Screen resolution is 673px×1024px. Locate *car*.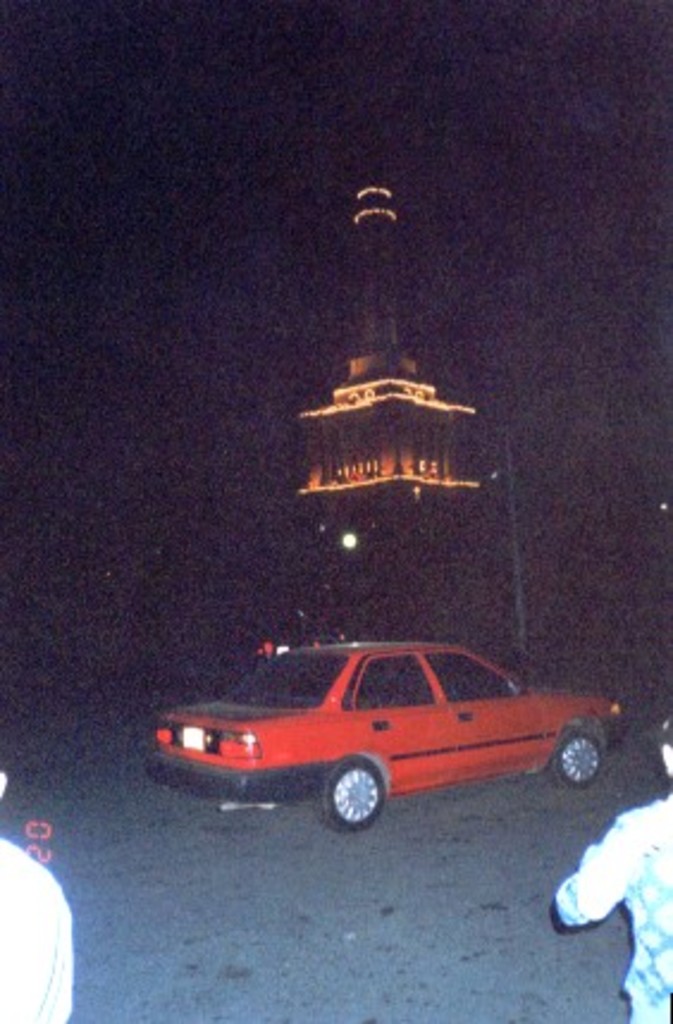
{"left": 146, "top": 642, "right": 628, "bottom": 831}.
